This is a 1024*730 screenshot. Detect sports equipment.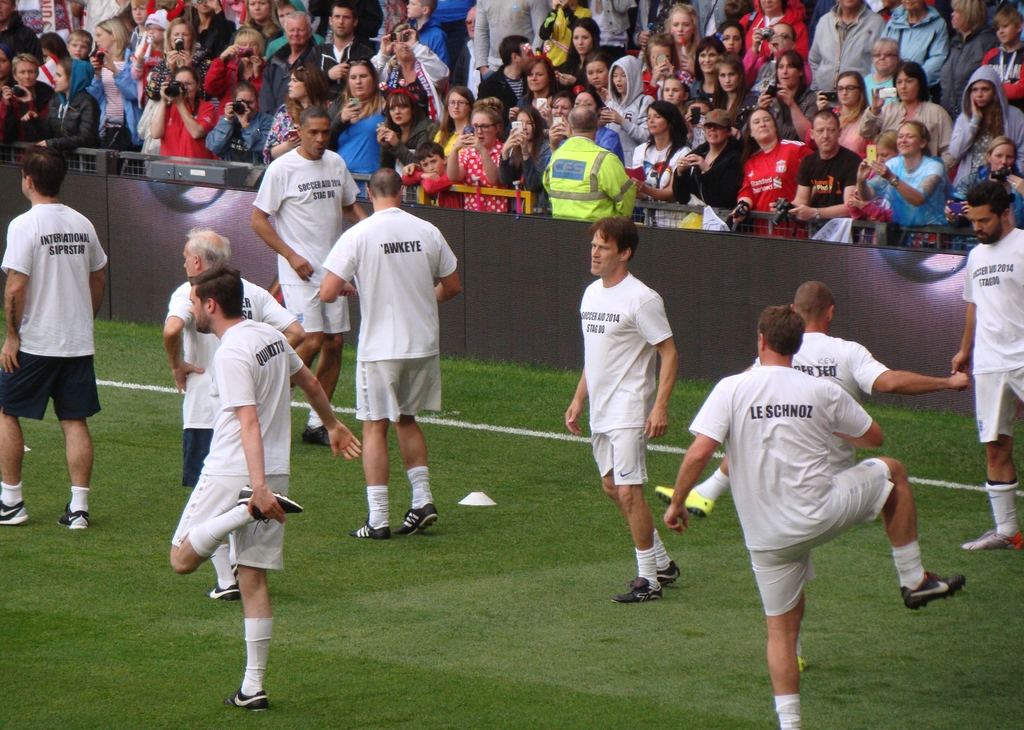
<region>900, 571, 963, 610</region>.
